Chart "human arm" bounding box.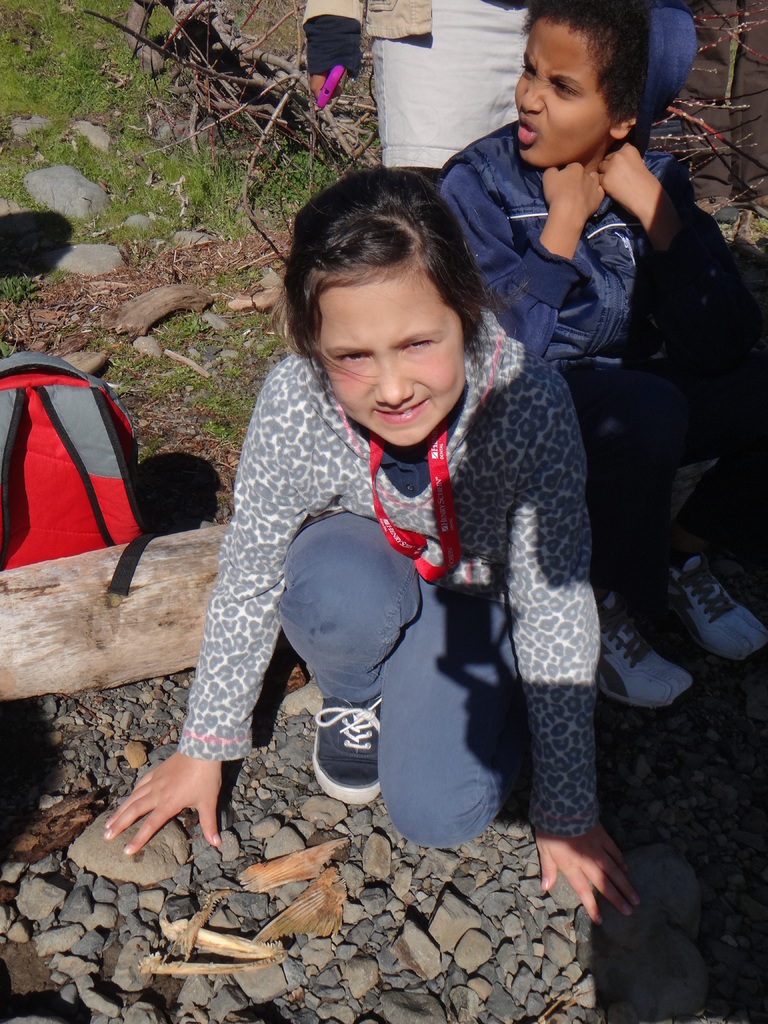
Charted: 497:371:632:924.
